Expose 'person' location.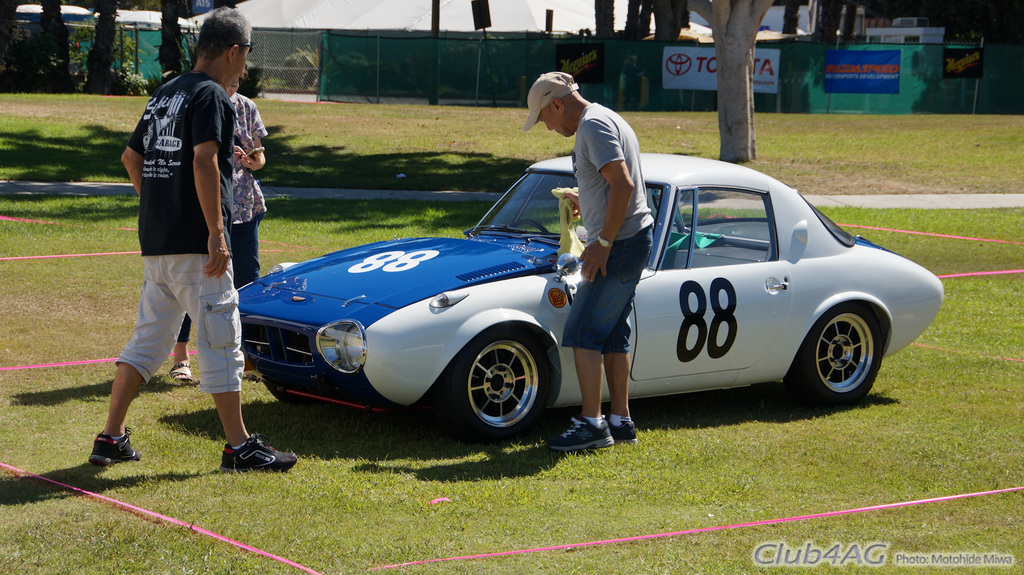
Exposed at rect(168, 80, 266, 374).
